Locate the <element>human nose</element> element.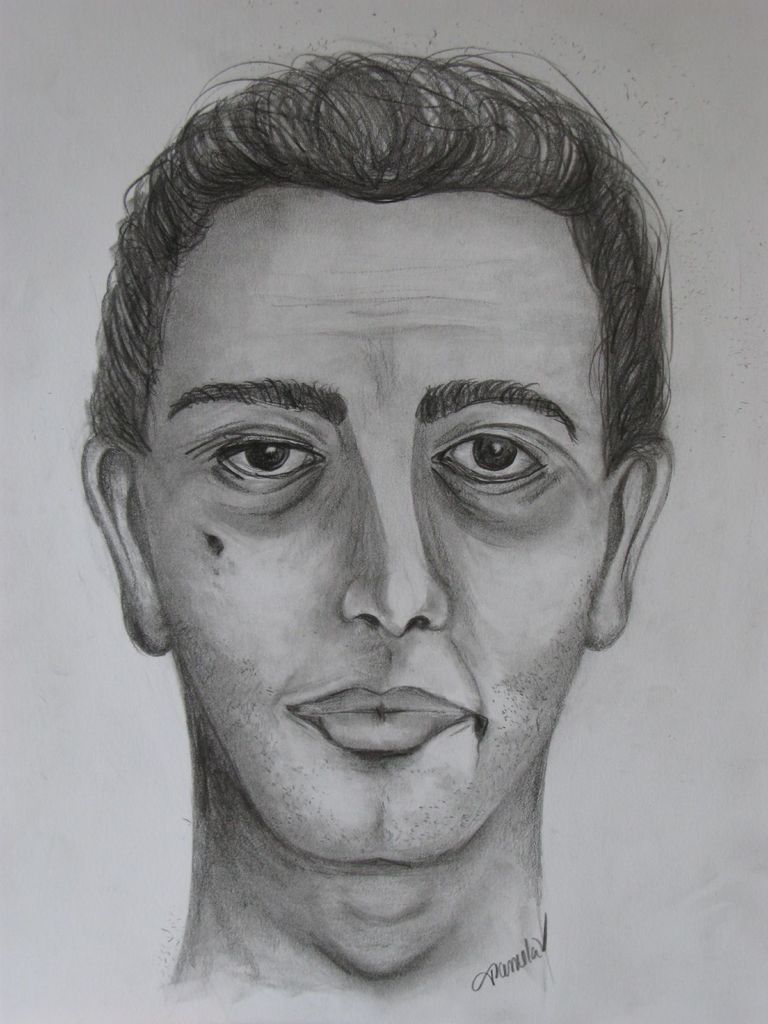
Element bbox: (317, 474, 459, 648).
